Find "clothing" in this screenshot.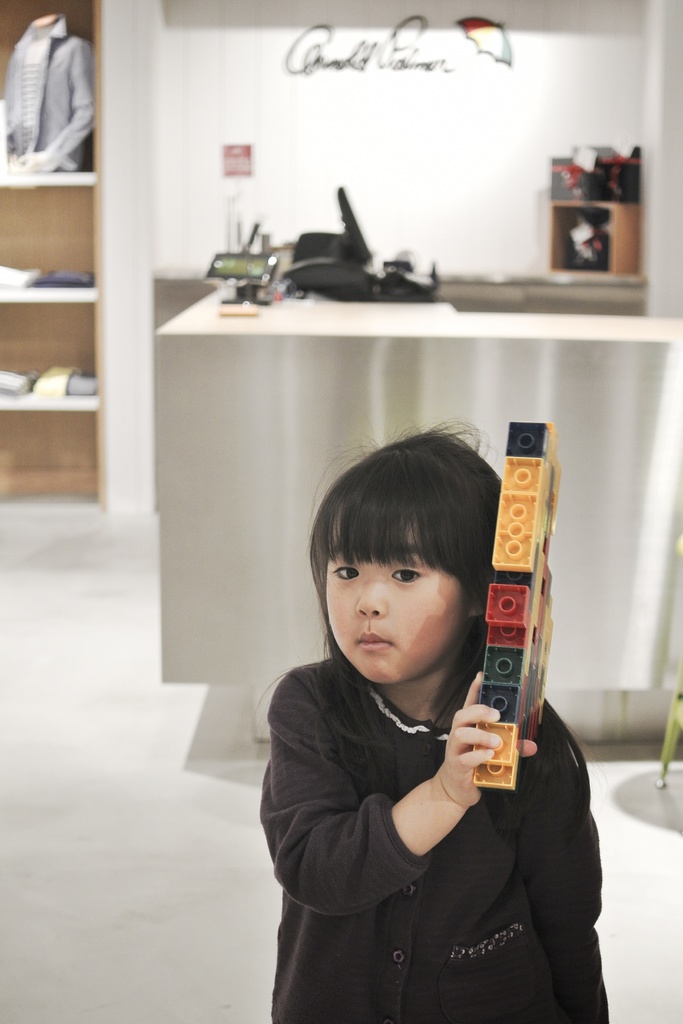
The bounding box for "clothing" is <region>243, 580, 608, 1009</region>.
